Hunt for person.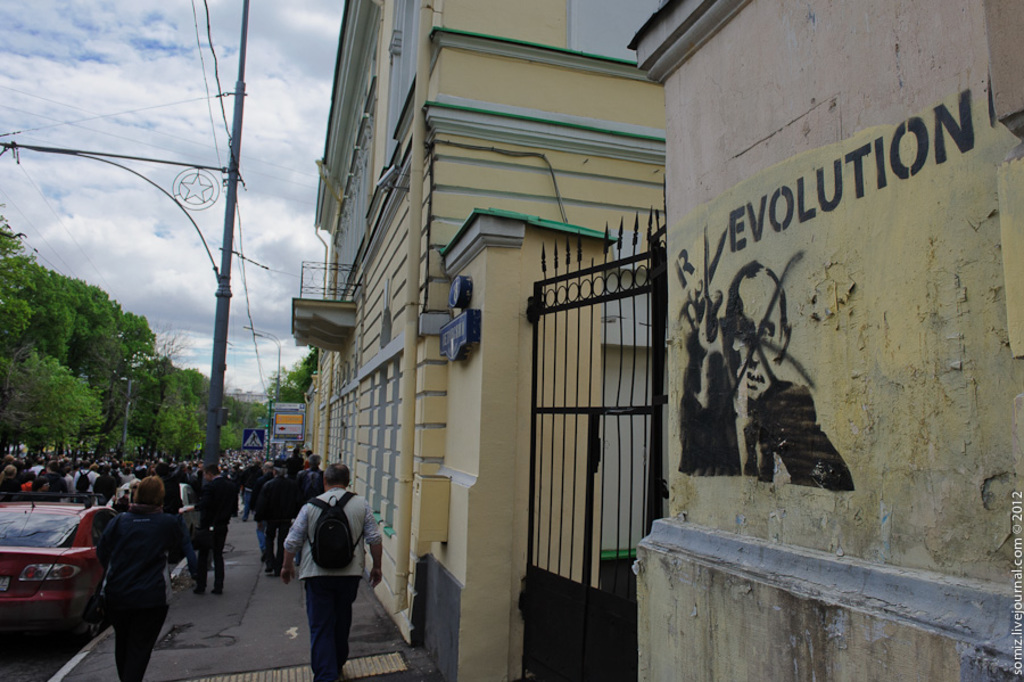
Hunted down at <region>280, 460, 368, 663</region>.
